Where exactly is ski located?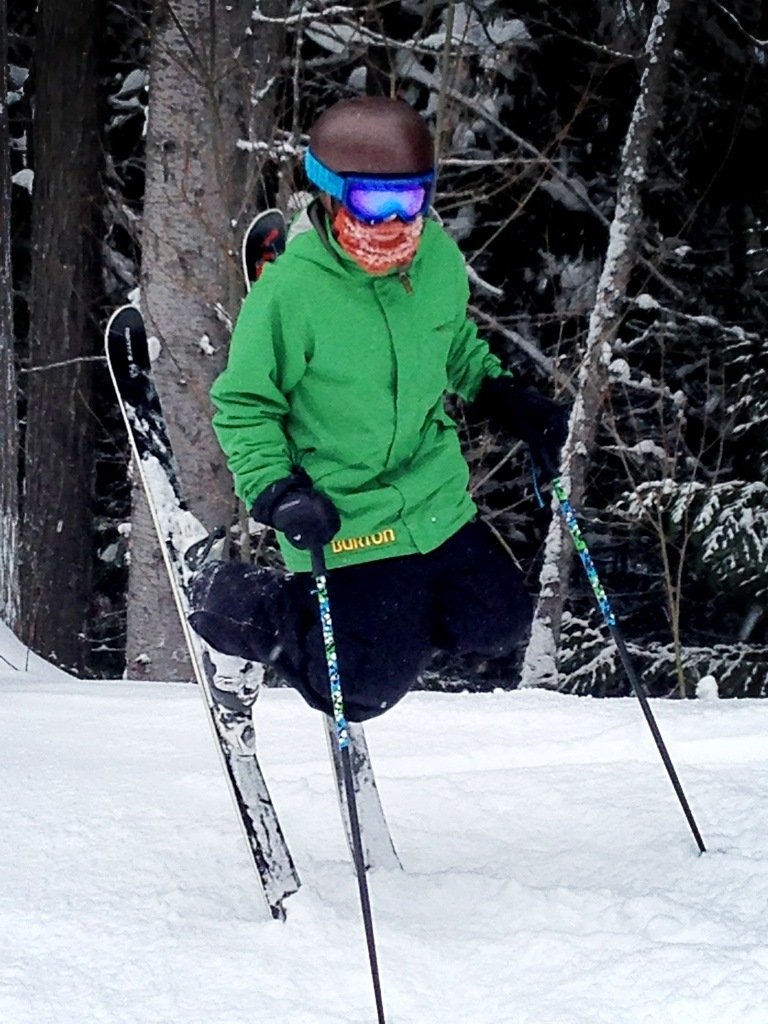
Its bounding box is bbox(92, 295, 335, 933).
